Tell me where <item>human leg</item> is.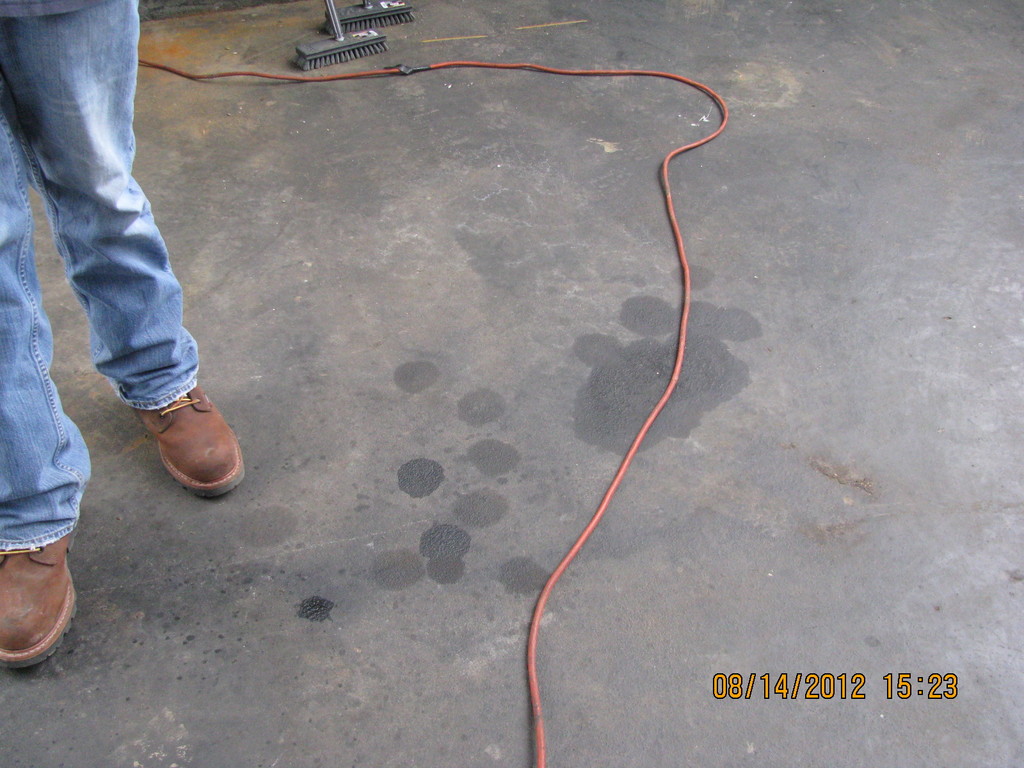
<item>human leg</item> is at bbox=[1, 0, 248, 499].
